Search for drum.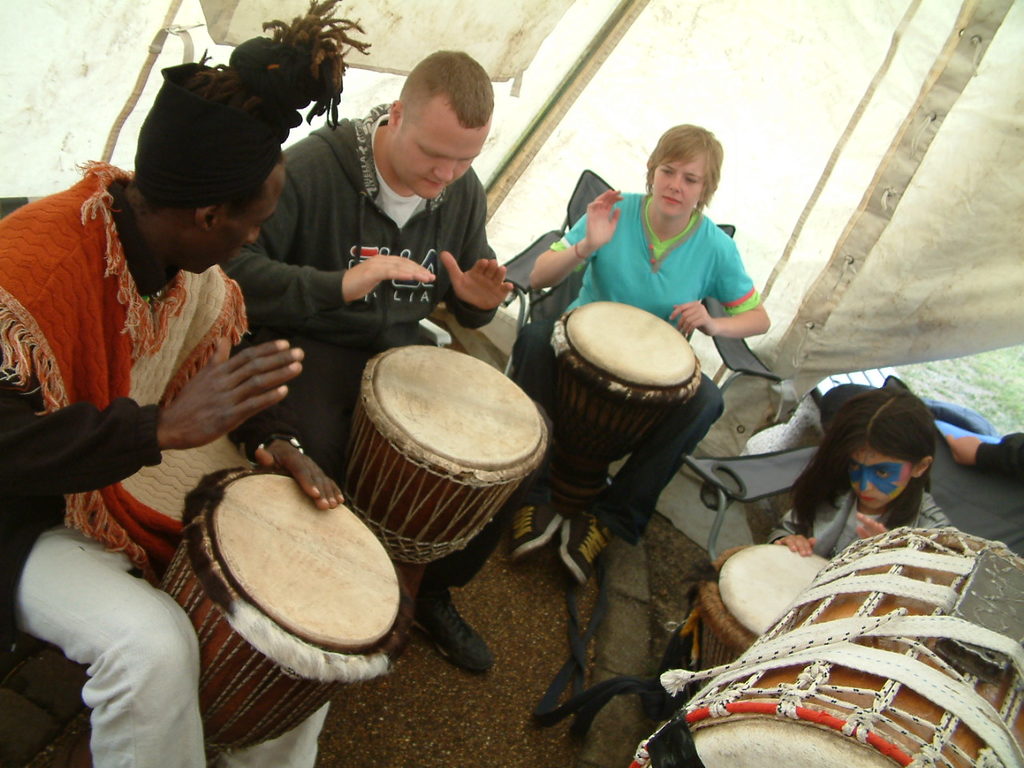
Found at crop(700, 548, 830, 690).
